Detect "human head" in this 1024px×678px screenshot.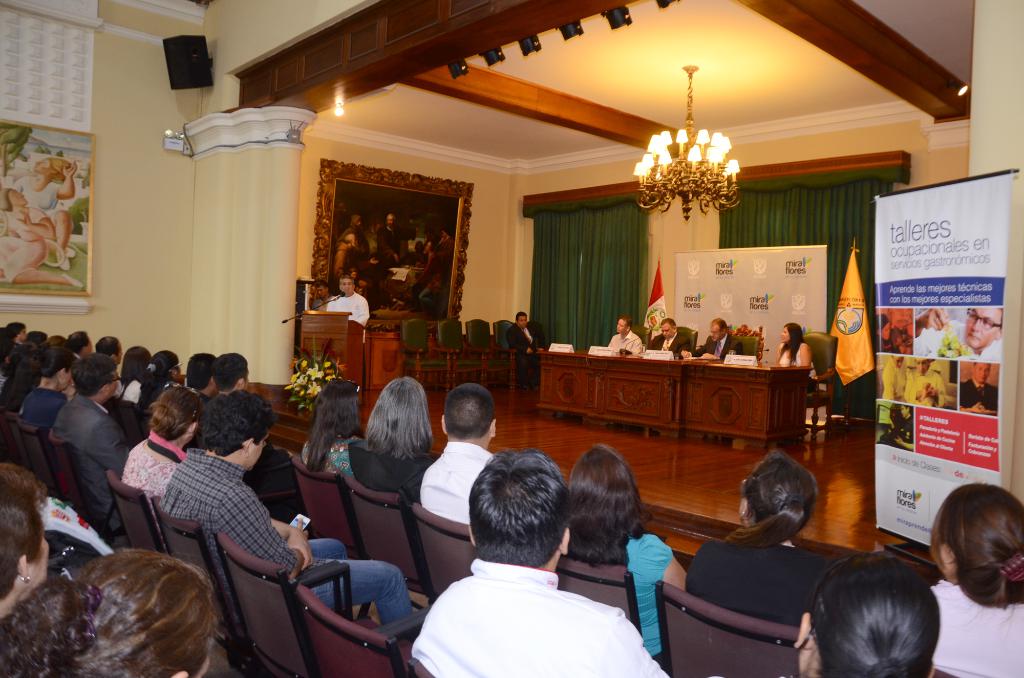
Detection: <box>972,360,988,384</box>.
